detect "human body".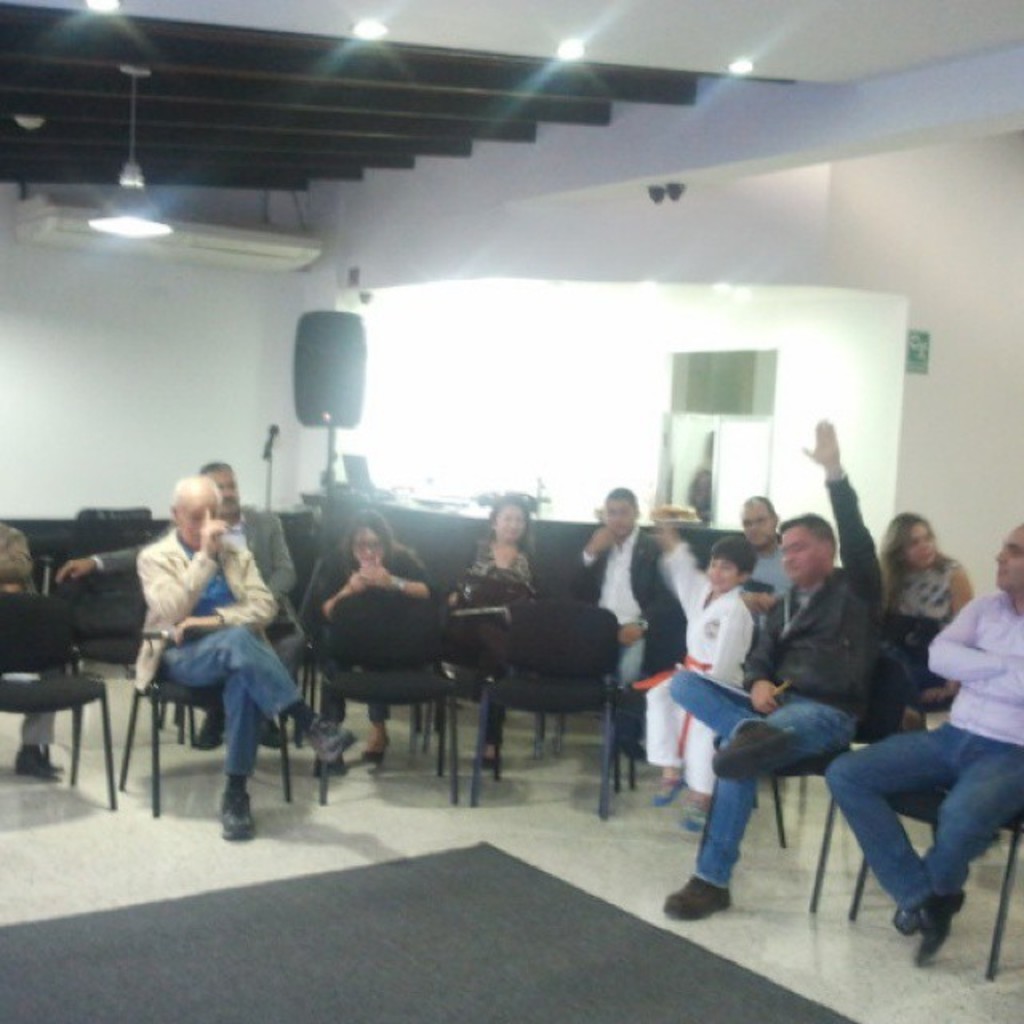
Detected at crop(563, 526, 686, 779).
